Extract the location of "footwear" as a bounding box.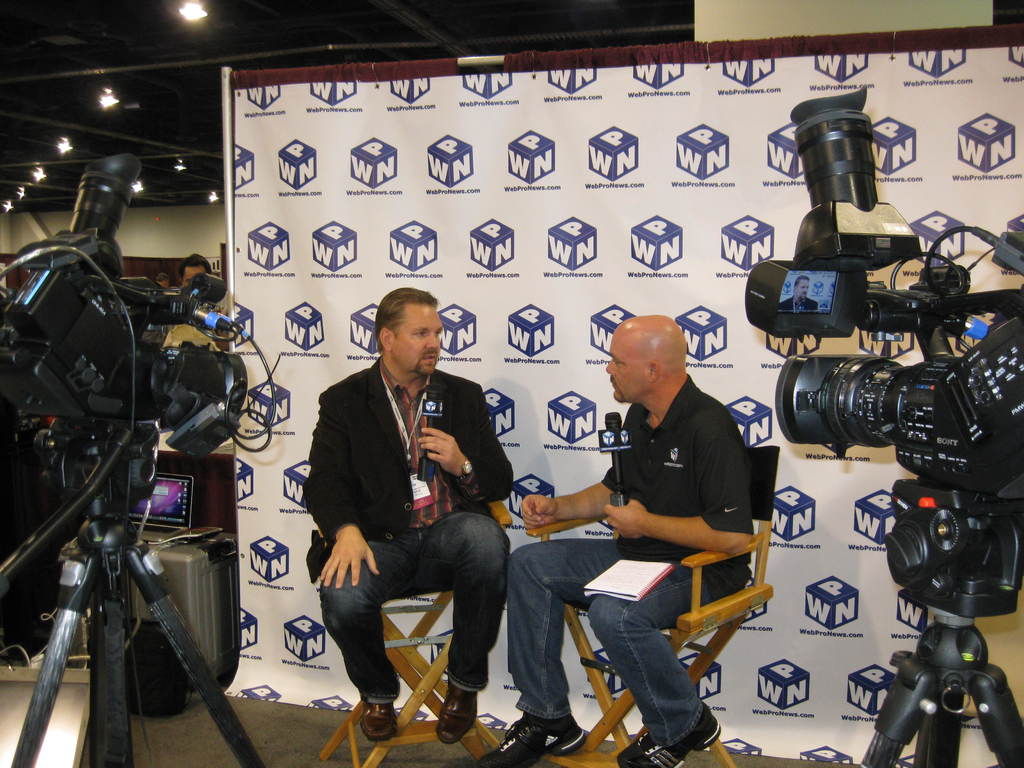
crop(434, 682, 475, 743).
